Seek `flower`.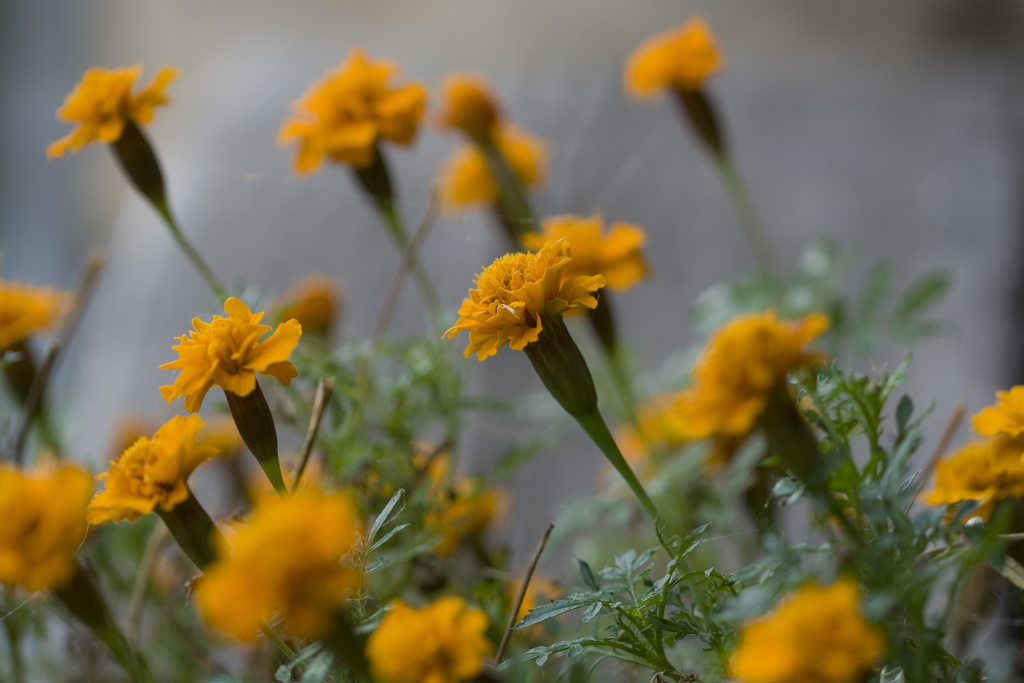
(left=426, top=74, right=484, bottom=131).
